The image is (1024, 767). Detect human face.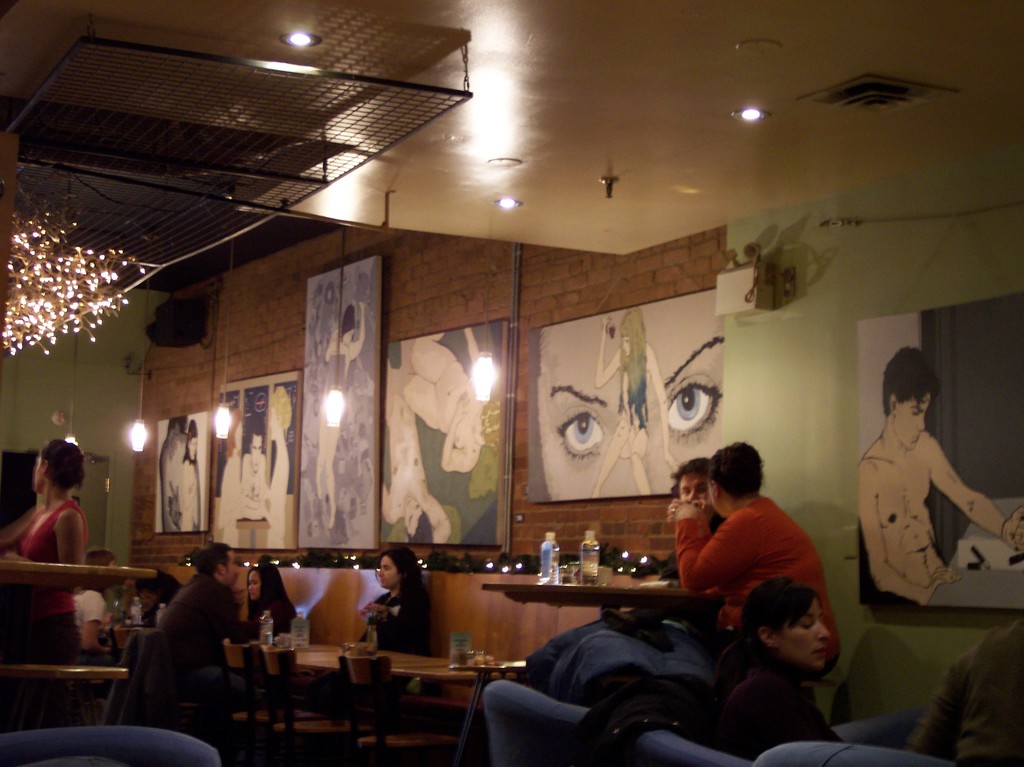
Detection: {"x1": 769, "y1": 604, "x2": 839, "y2": 678}.
